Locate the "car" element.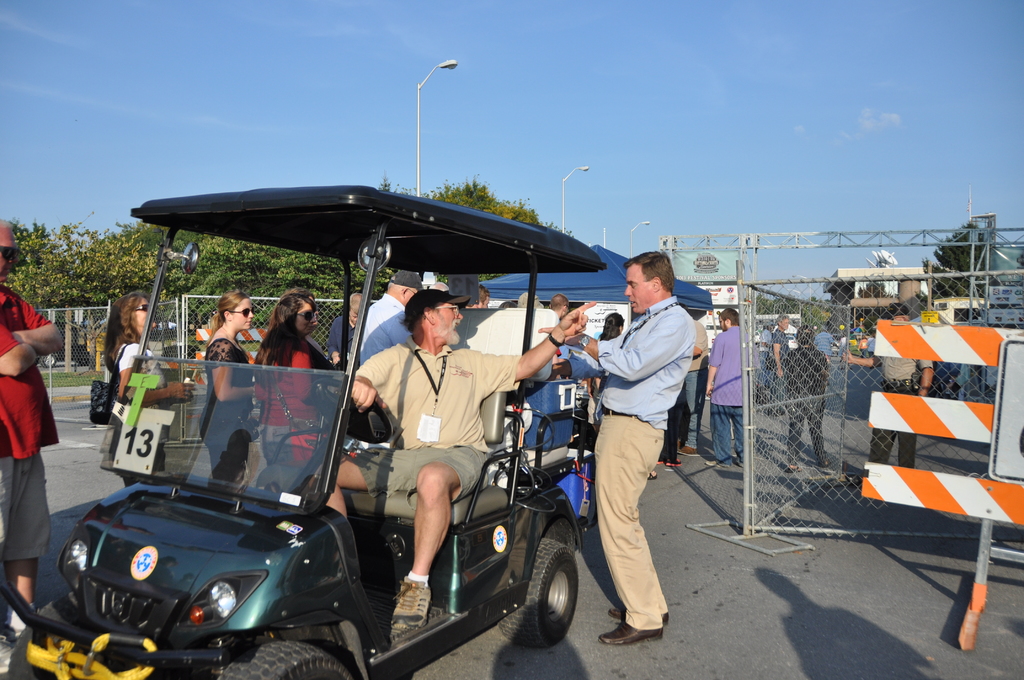
Element bbox: BBox(0, 186, 580, 679).
